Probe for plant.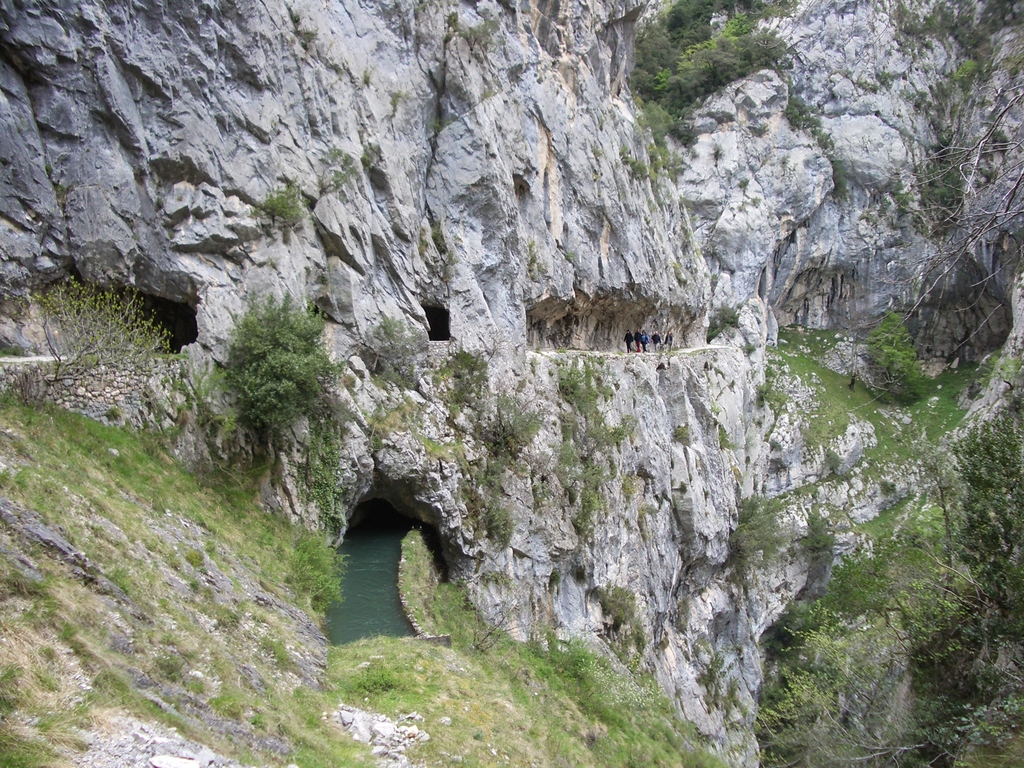
Probe result: (575,586,633,634).
